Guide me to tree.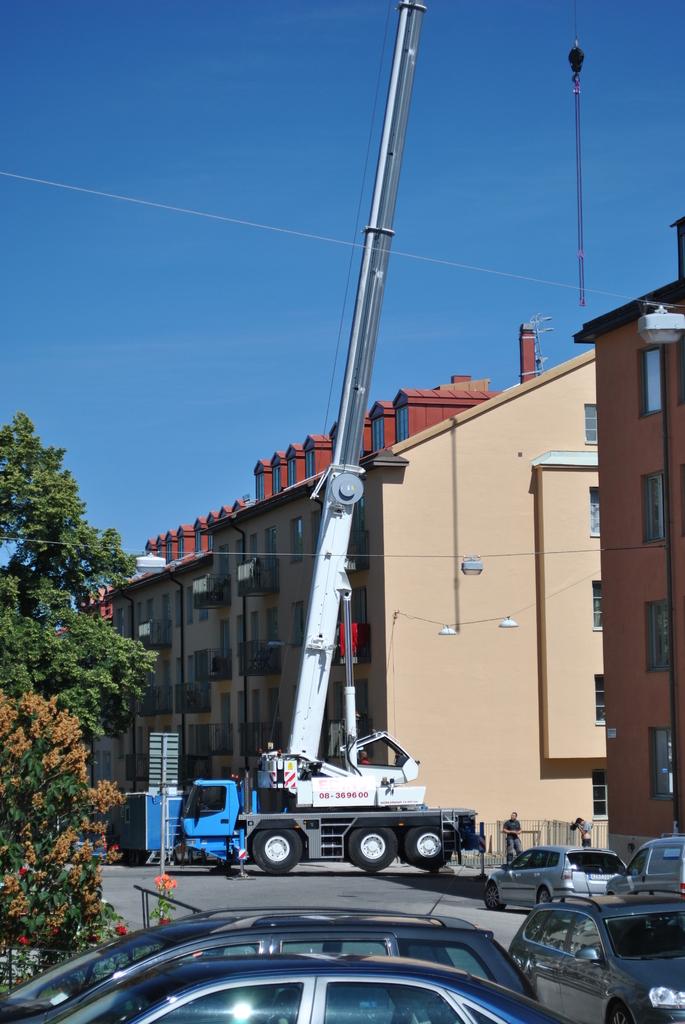
Guidance: box=[0, 413, 151, 733].
